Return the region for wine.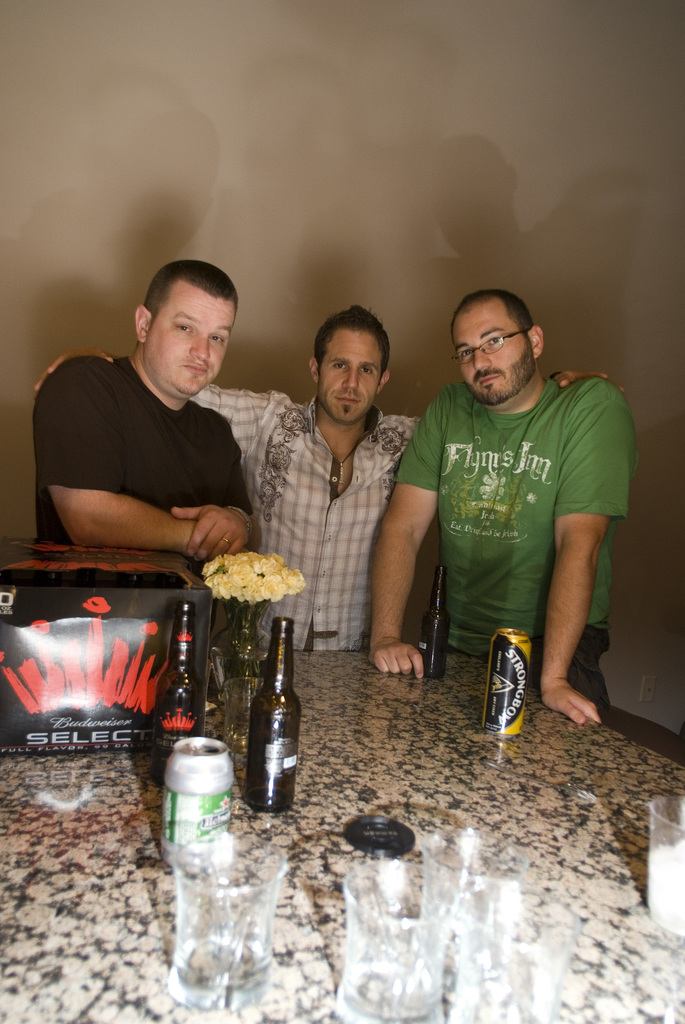
{"x1": 238, "y1": 629, "x2": 309, "y2": 812}.
